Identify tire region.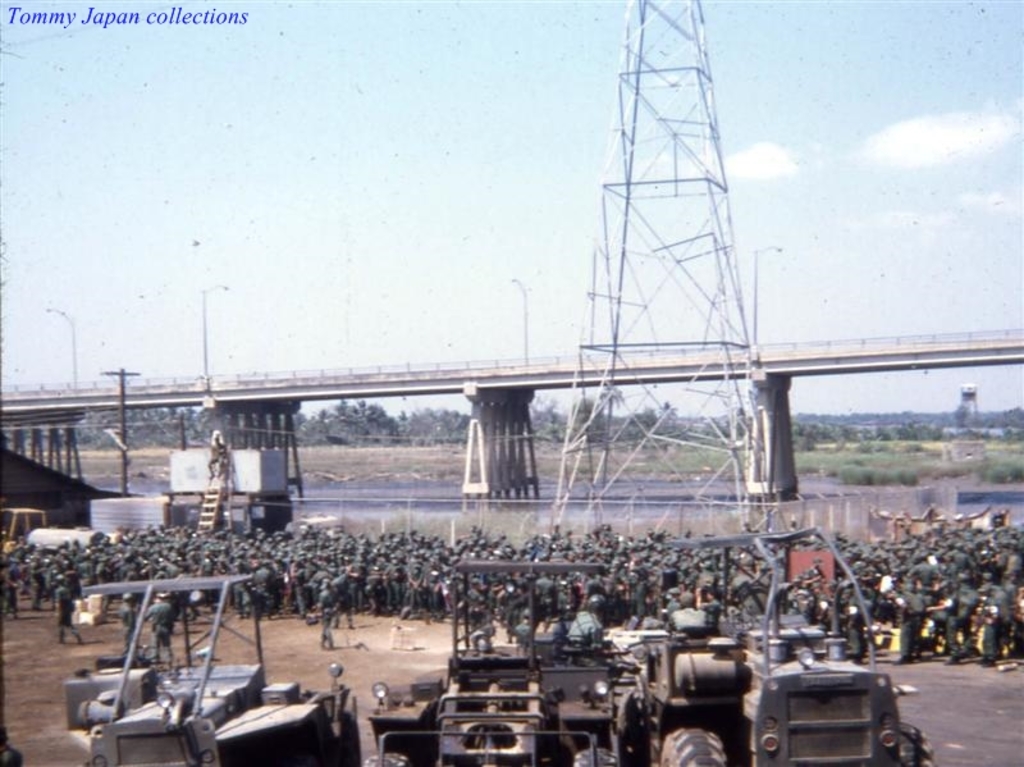
Region: [left=659, top=722, right=730, bottom=766].
